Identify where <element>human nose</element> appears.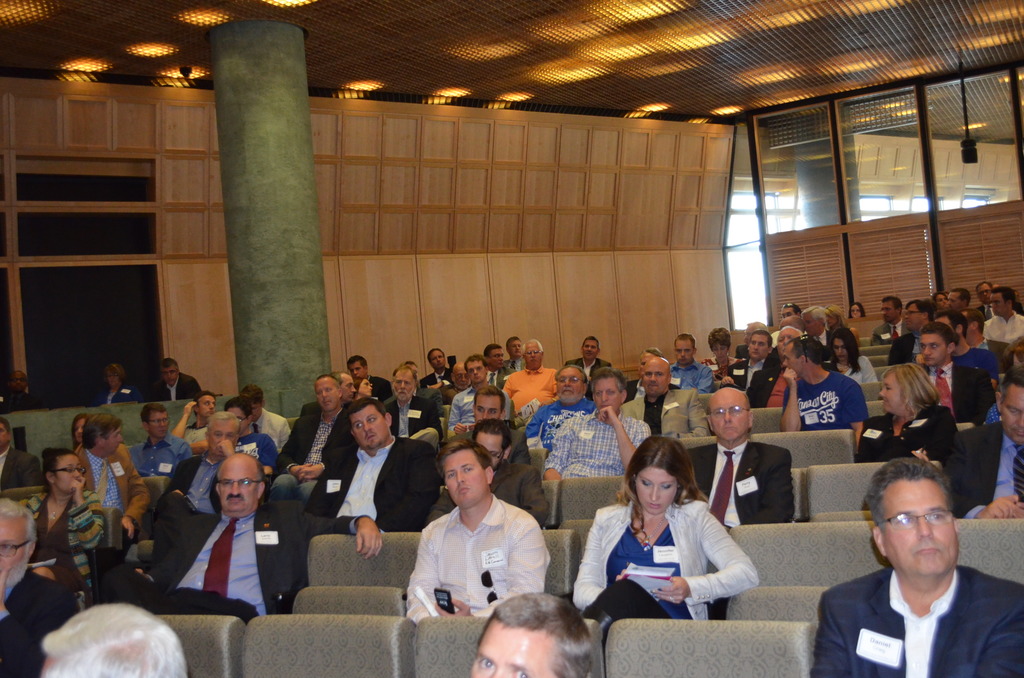
Appears at bbox=(1015, 415, 1023, 431).
